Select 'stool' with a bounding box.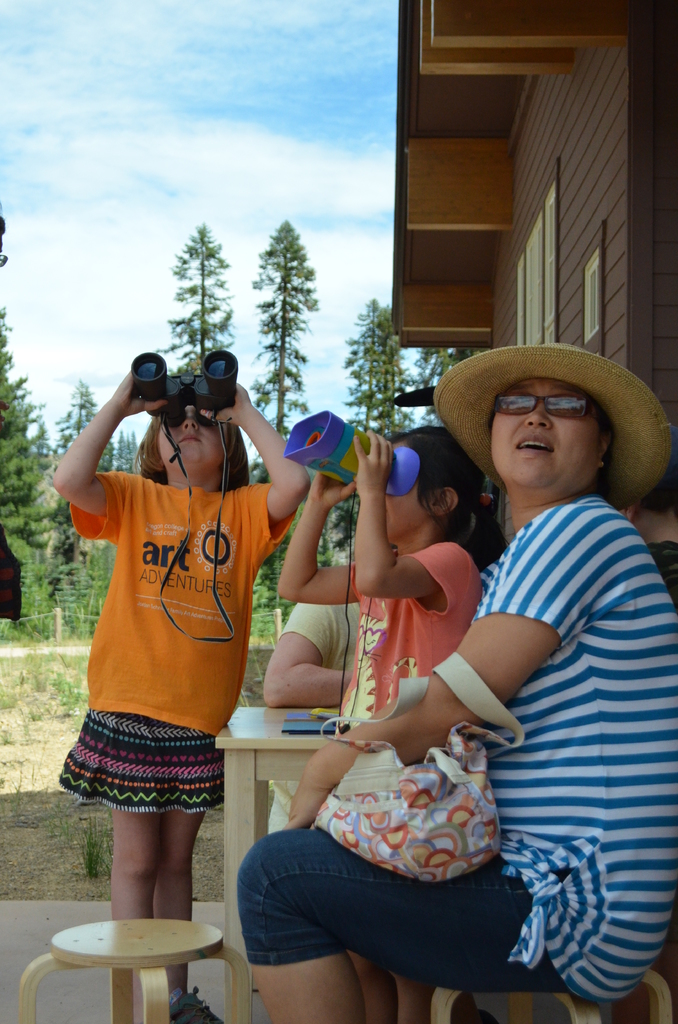
Rect(419, 968, 671, 1023).
